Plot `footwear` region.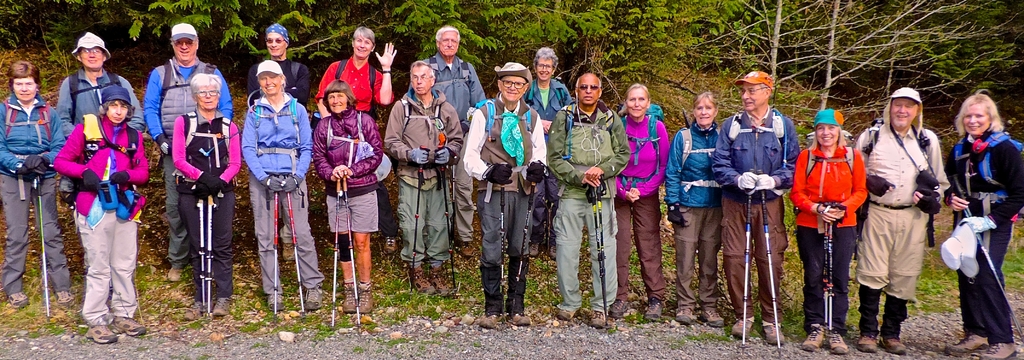
Plotted at bbox(4, 291, 27, 306).
